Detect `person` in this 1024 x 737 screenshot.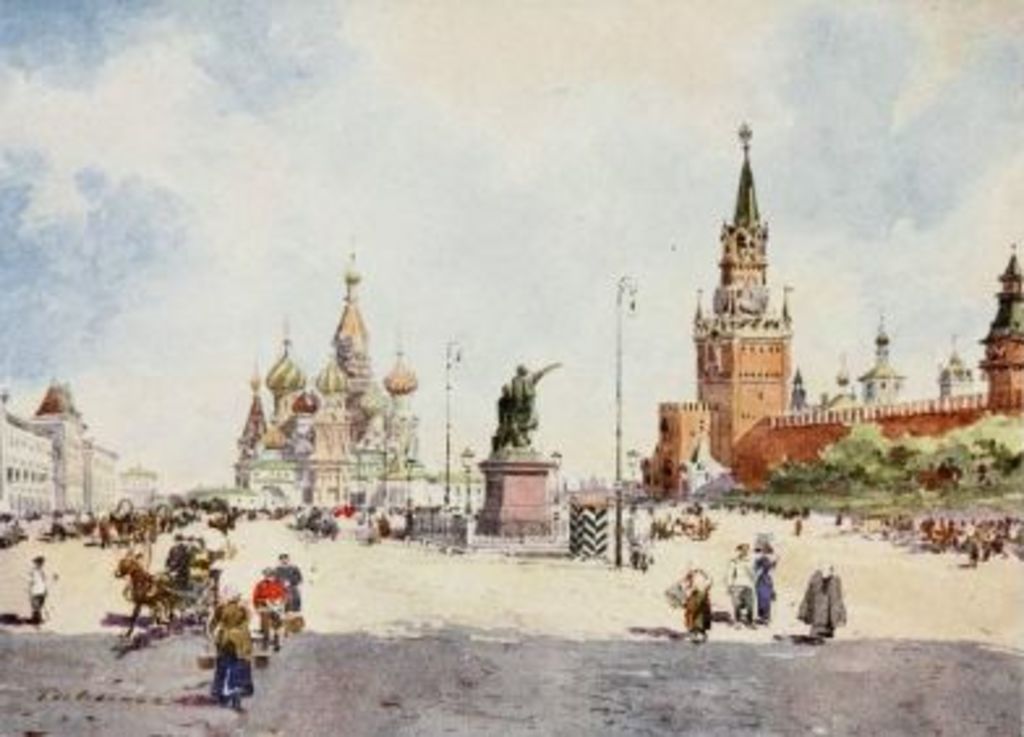
Detection: bbox=(274, 541, 300, 622).
